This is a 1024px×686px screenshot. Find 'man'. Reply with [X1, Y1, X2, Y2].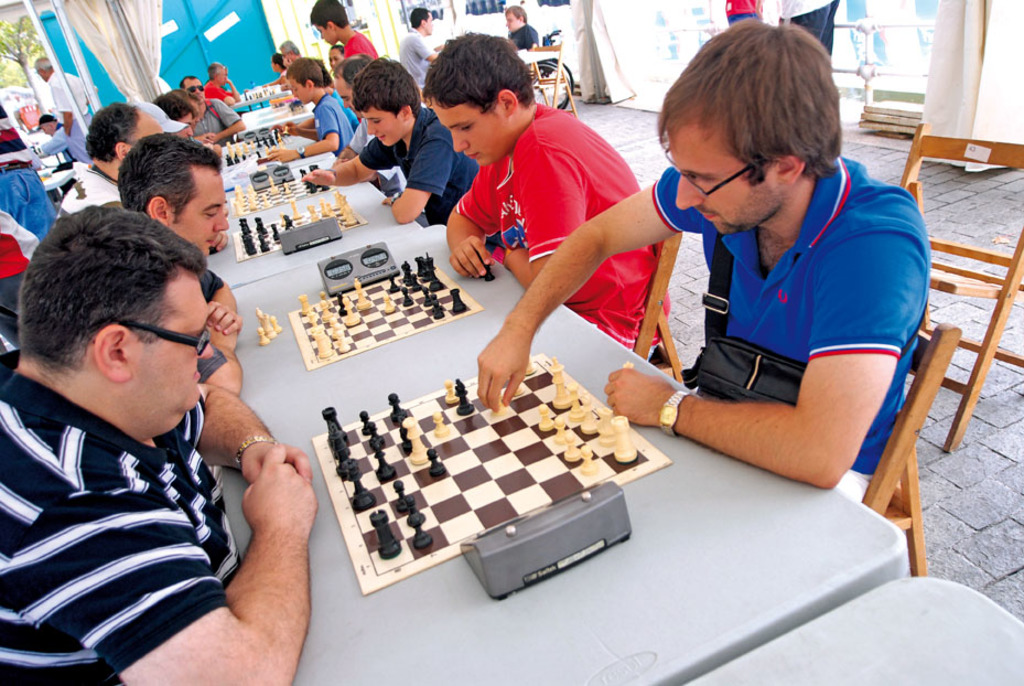
[477, 17, 930, 505].
